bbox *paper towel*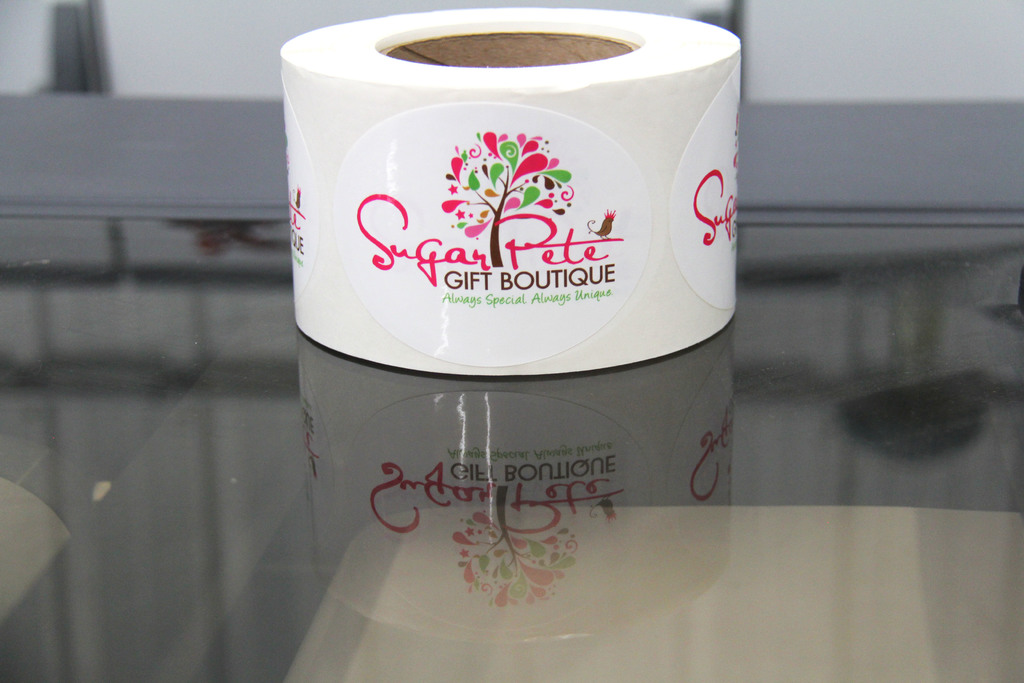
(left=270, top=3, right=740, bottom=384)
